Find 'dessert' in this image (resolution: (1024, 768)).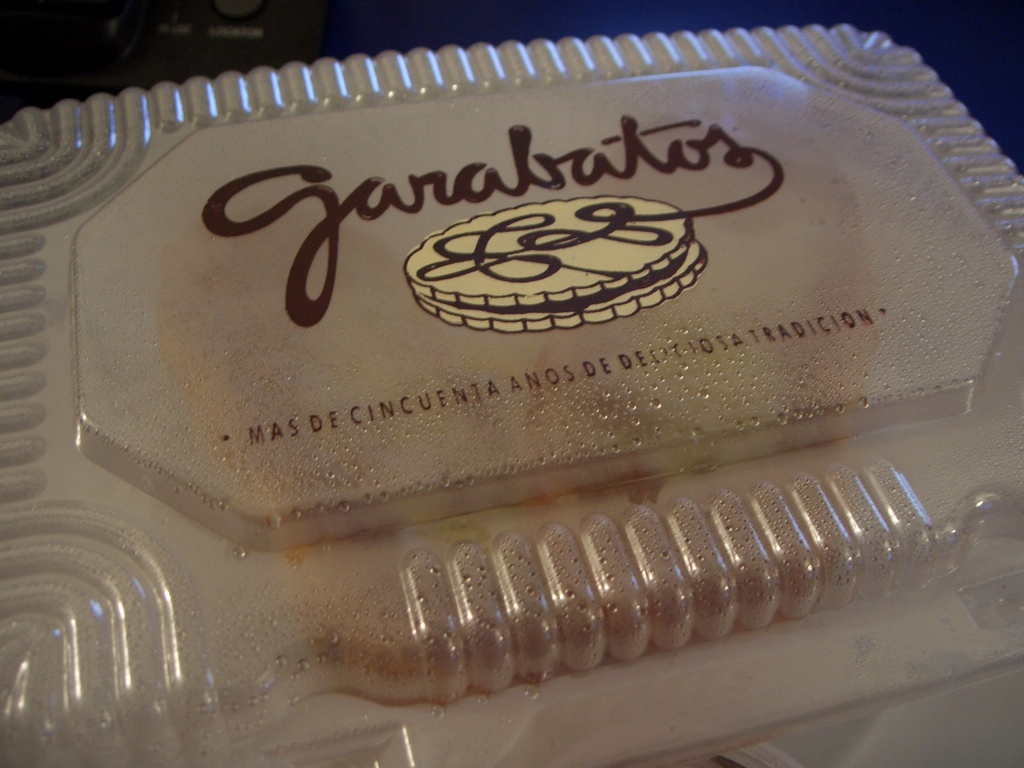
[left=0, top=55, right=1007, bottom=687].
